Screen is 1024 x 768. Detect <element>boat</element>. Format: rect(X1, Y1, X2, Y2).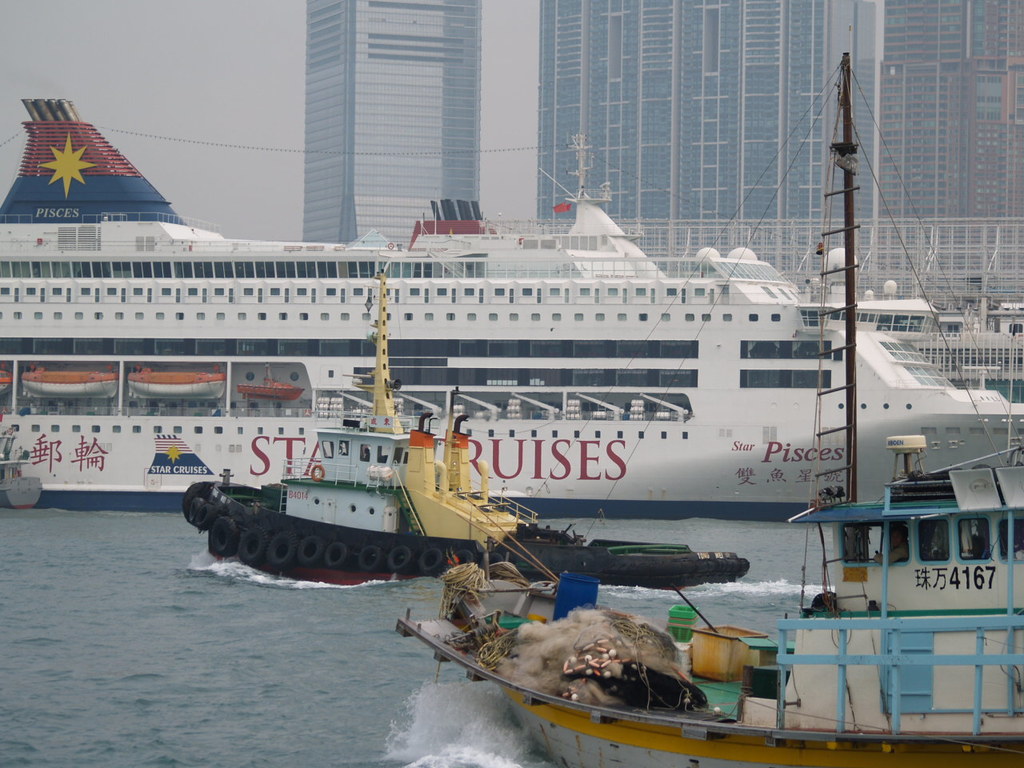
rect(186, 274, 751, 592).
